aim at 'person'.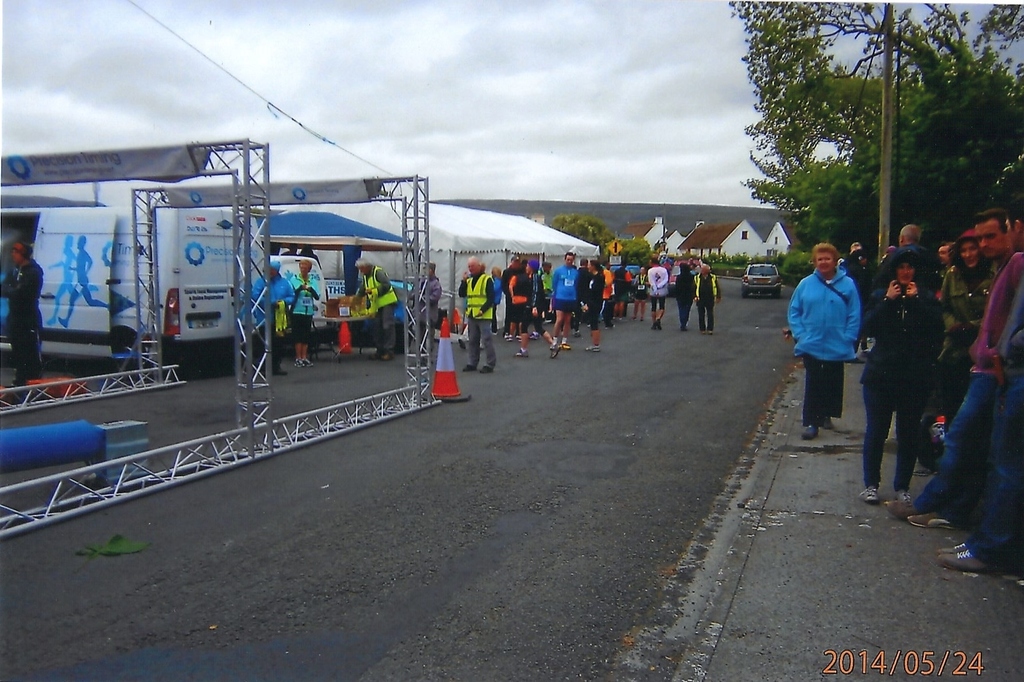
Aimed at <bbox>970, 214, 1023, 363</bbox>.
